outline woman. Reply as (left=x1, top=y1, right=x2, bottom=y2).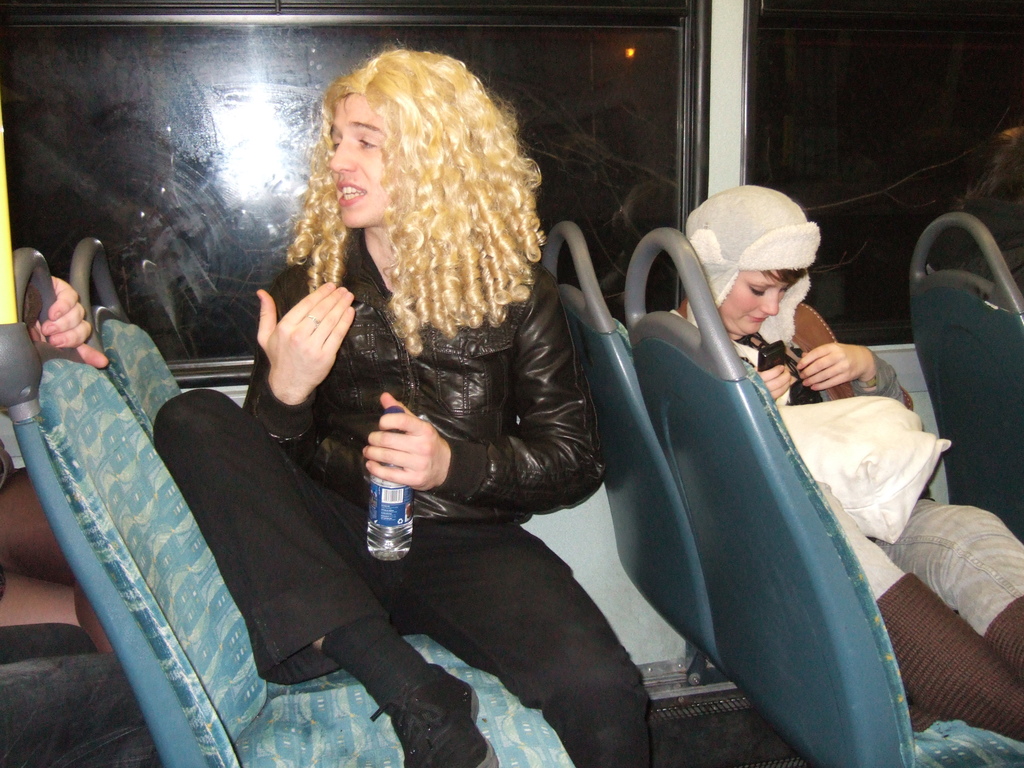
(left=197, top=64, right=669, bottom=741).
